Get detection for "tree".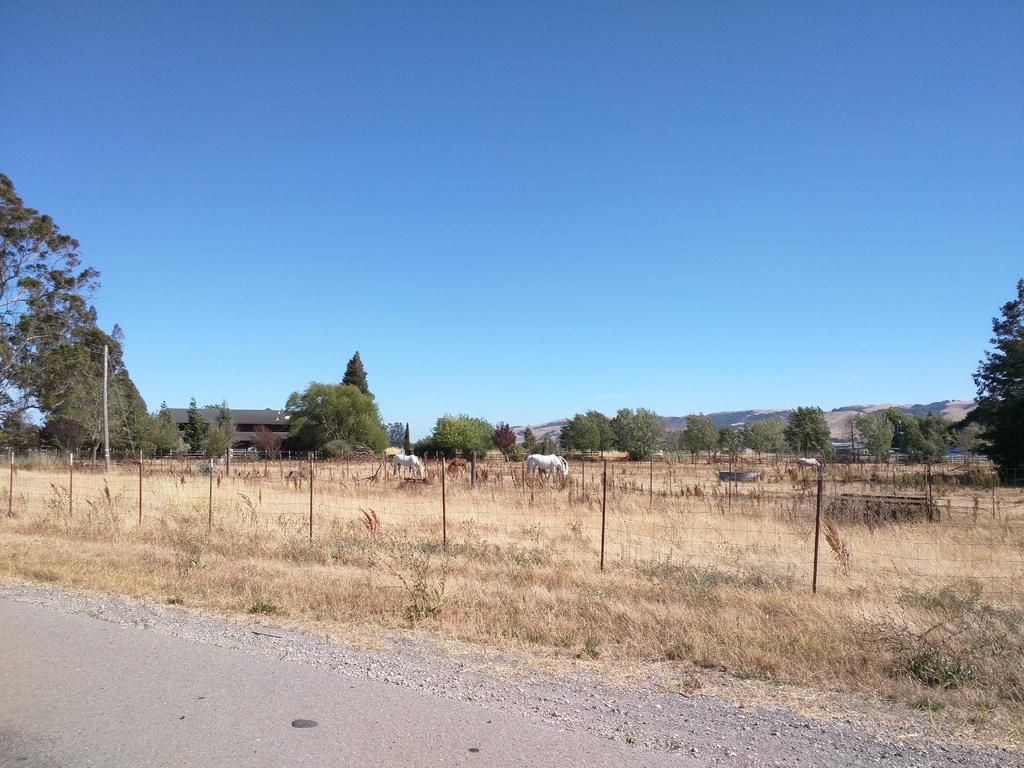
Detection: crop(189, 415, 239, 464).
